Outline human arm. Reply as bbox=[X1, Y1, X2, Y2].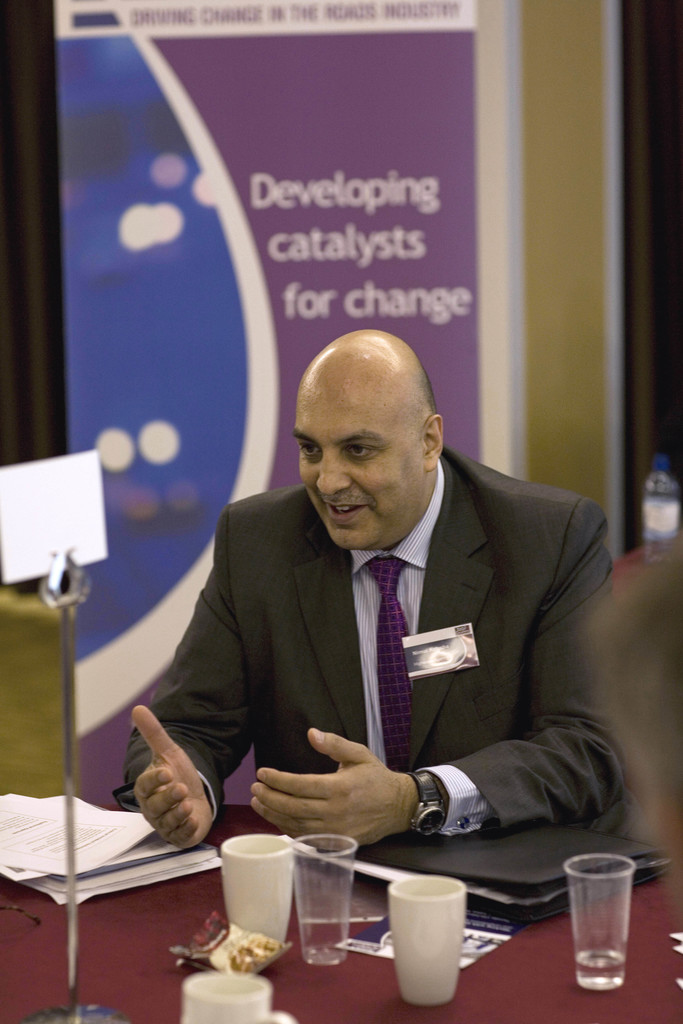
bbox=[247, 513, 616, 833].
